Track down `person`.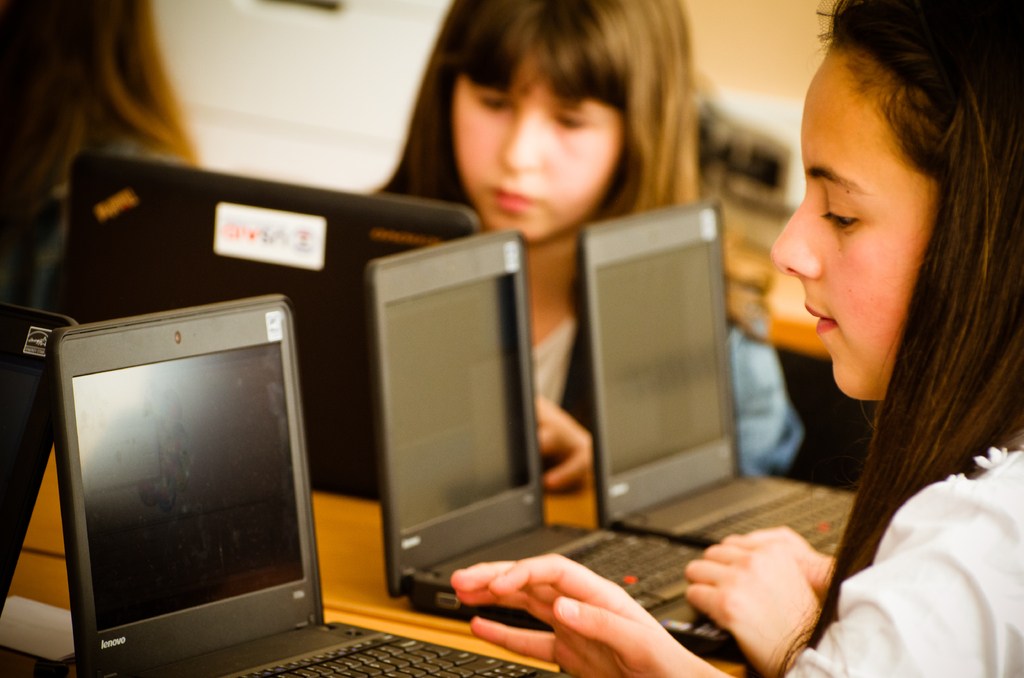
Tracked to region(0, 0, 209, 307).
